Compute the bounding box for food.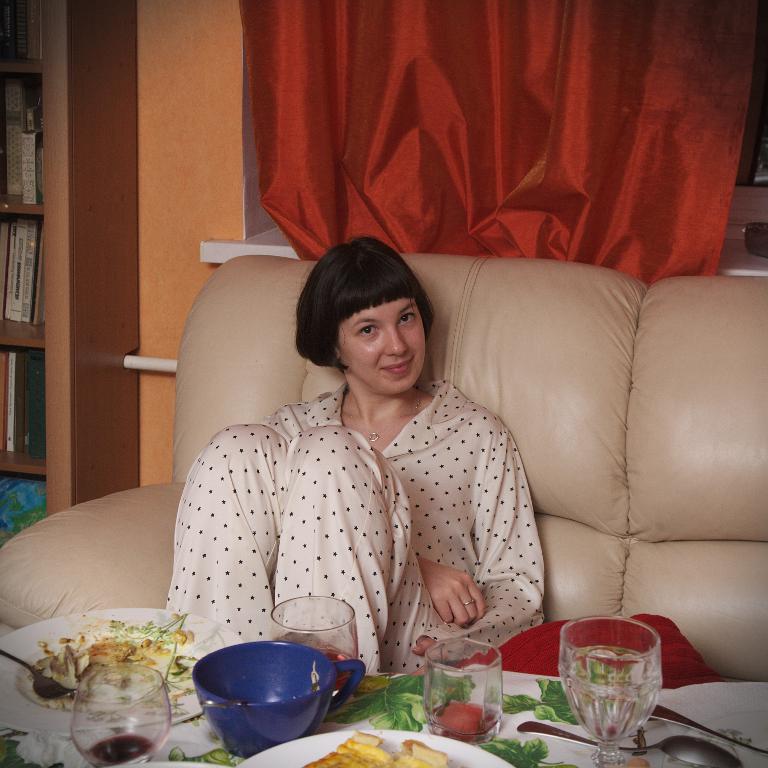
170,612,182,619.
